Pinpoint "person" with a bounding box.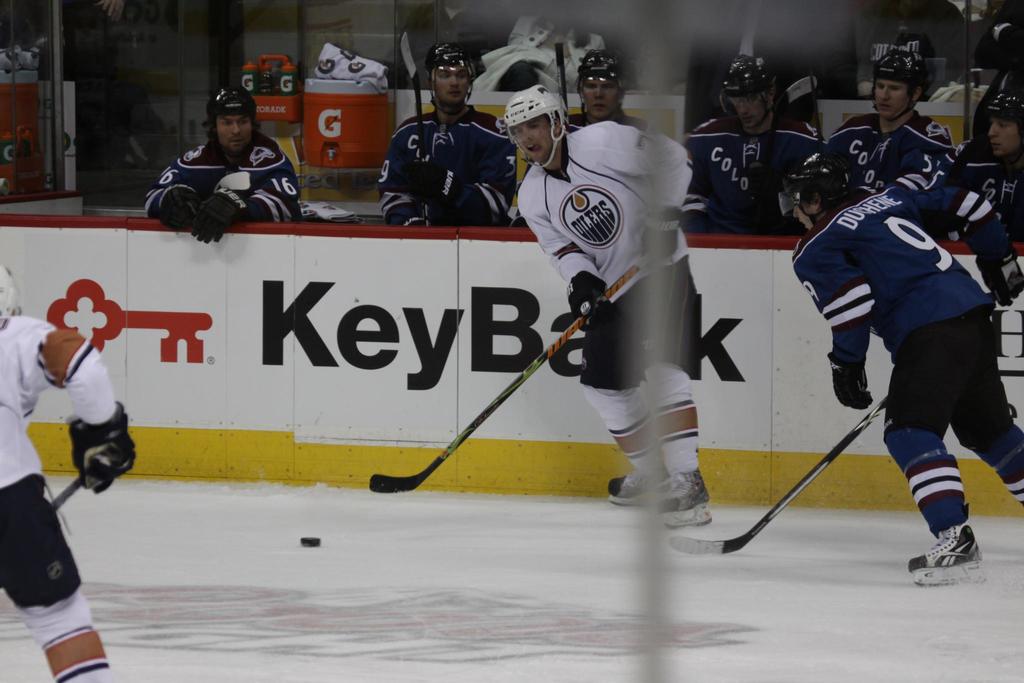
bbox=[824, 42, 959, 192].
